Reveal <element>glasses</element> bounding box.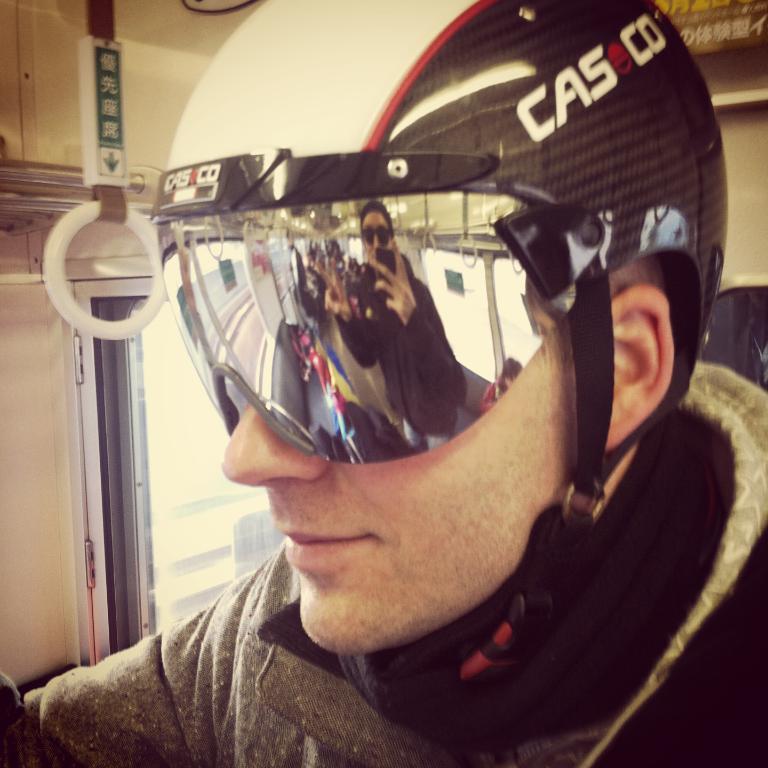
Revealed: (363, 222, 393, 247).
